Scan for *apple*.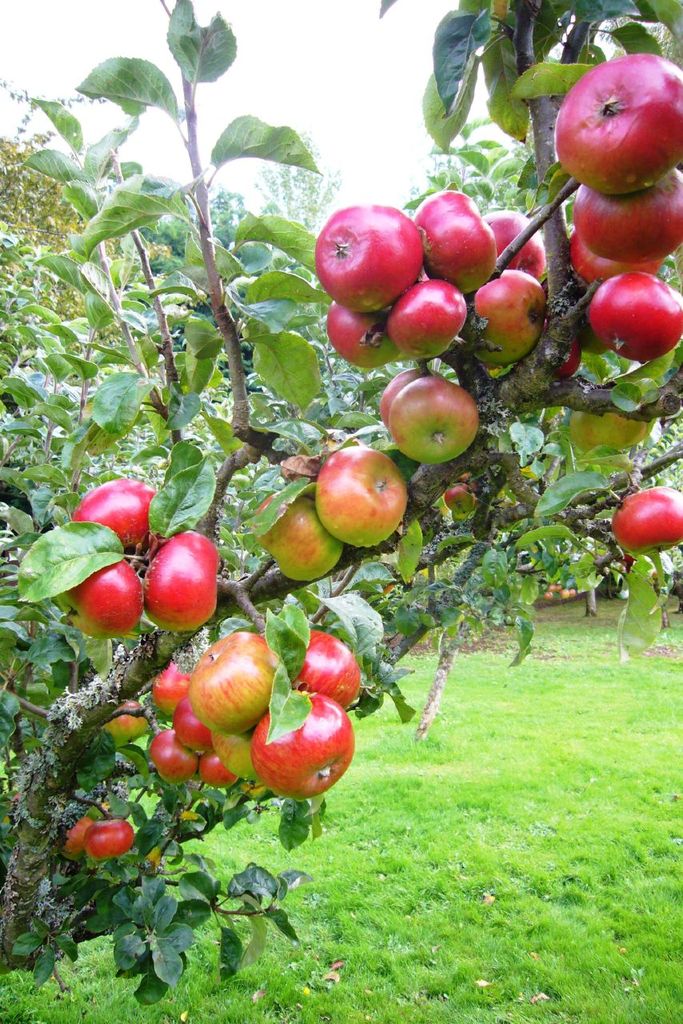
Scan result: 607,487,682,559.
